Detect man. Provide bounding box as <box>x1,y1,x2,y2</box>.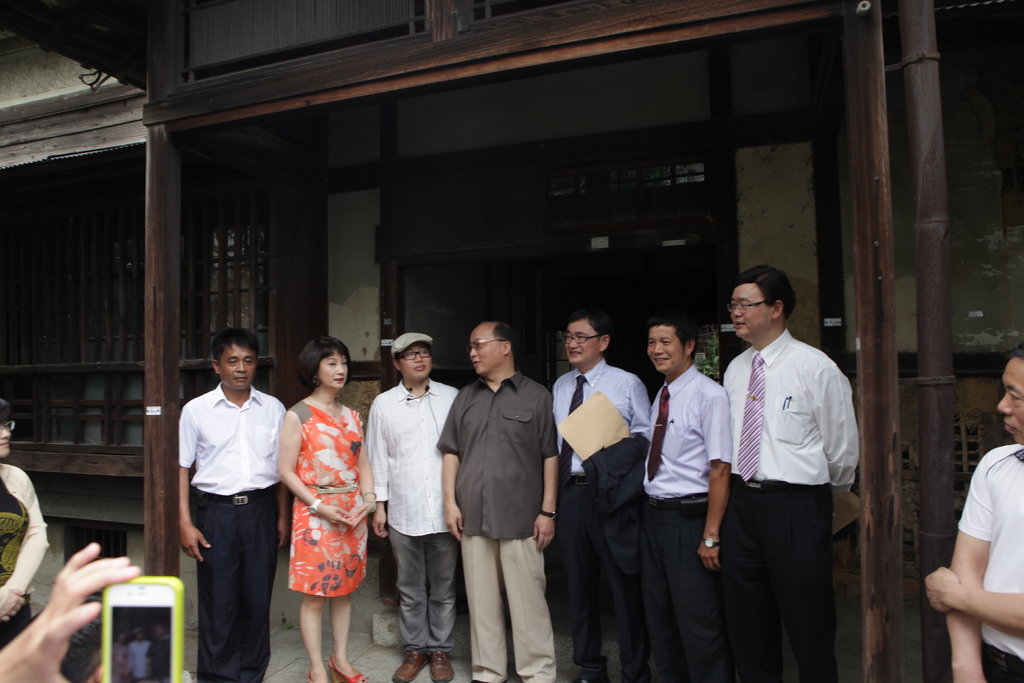
<box>647,309,735,682</box>.
